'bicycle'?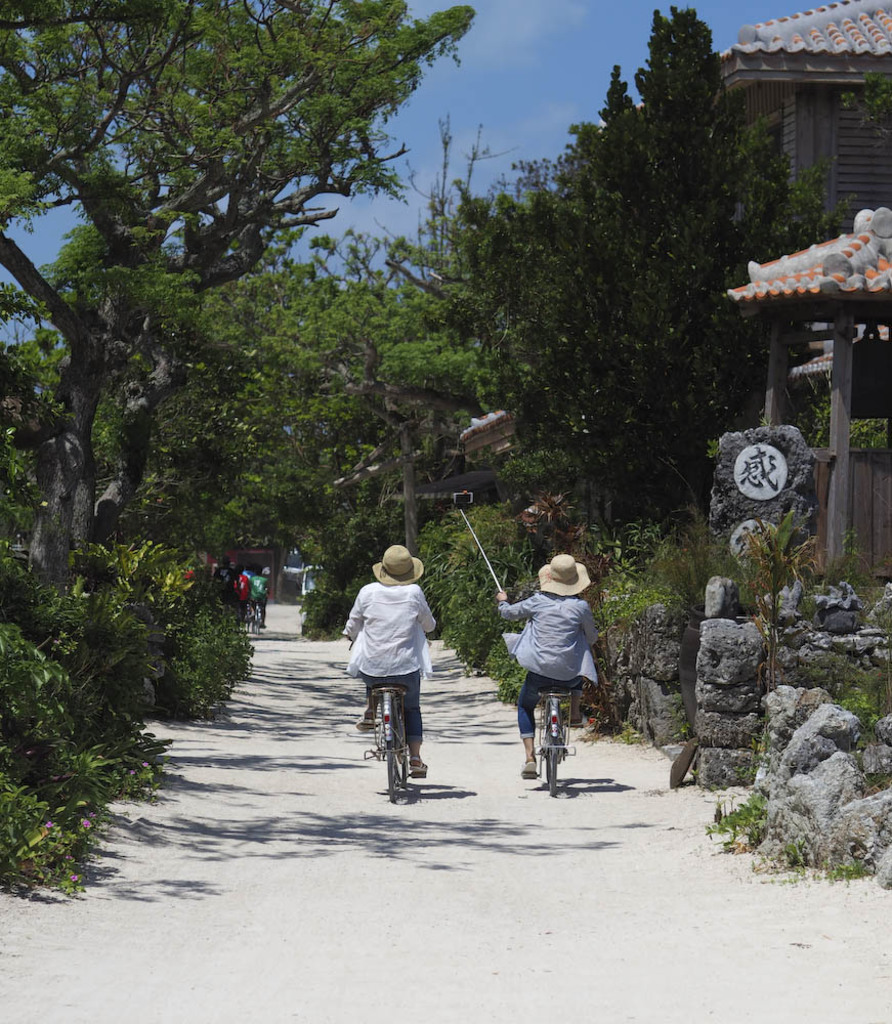
x1=358, y1=679, x2=433, y2=792
